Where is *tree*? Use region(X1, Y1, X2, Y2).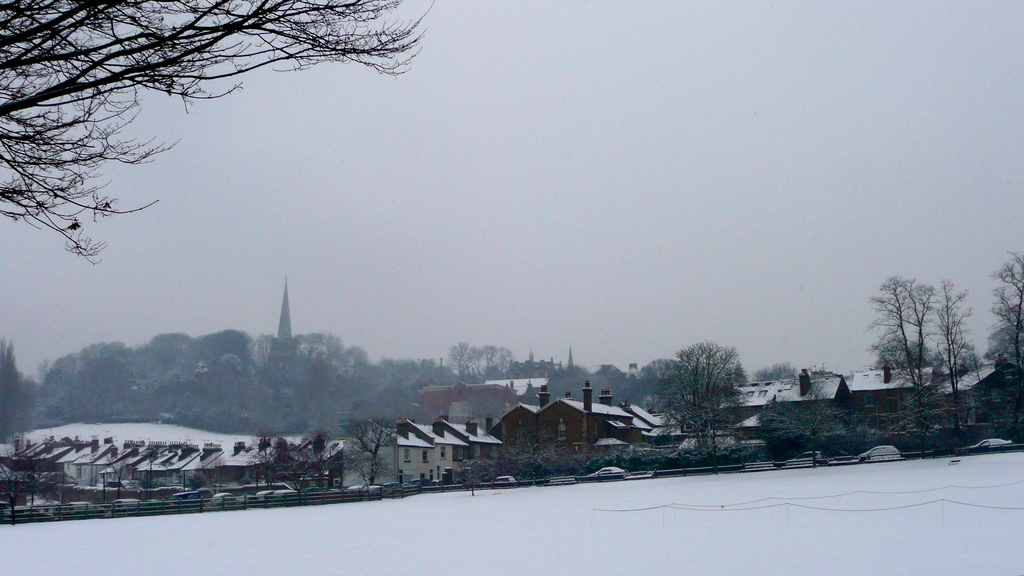
region(255, 439, 326, 502).
